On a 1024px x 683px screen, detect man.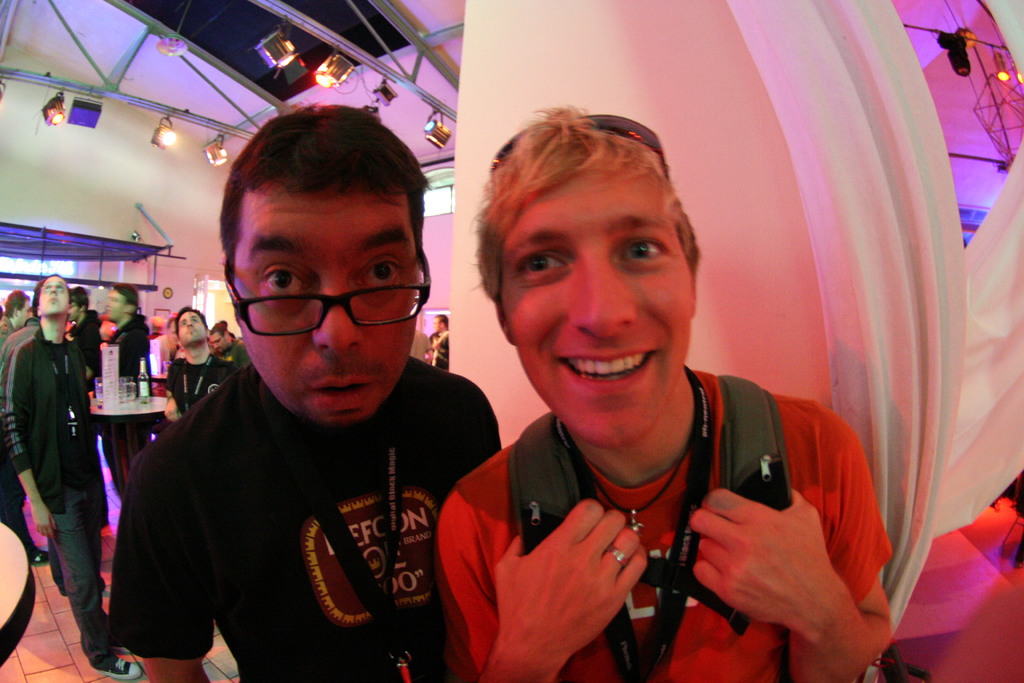
box=[0, 291, 34, 342].
